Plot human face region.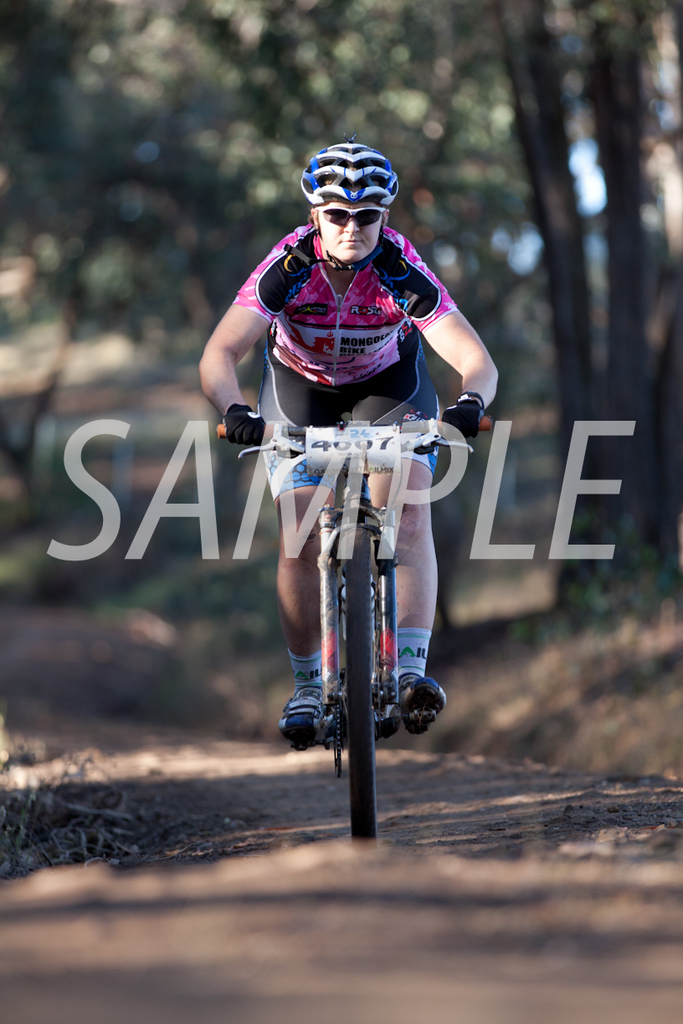
Plotted at (left=316, top=201, right=382, bottom=259).
